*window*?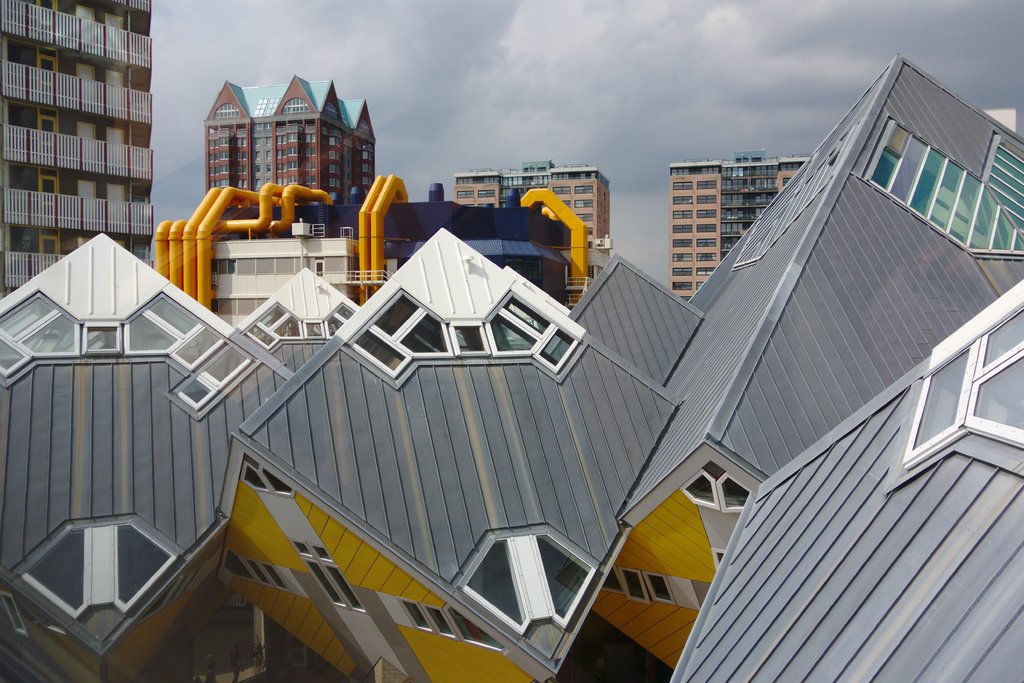
<region>220, 151, 228, 162</region>
